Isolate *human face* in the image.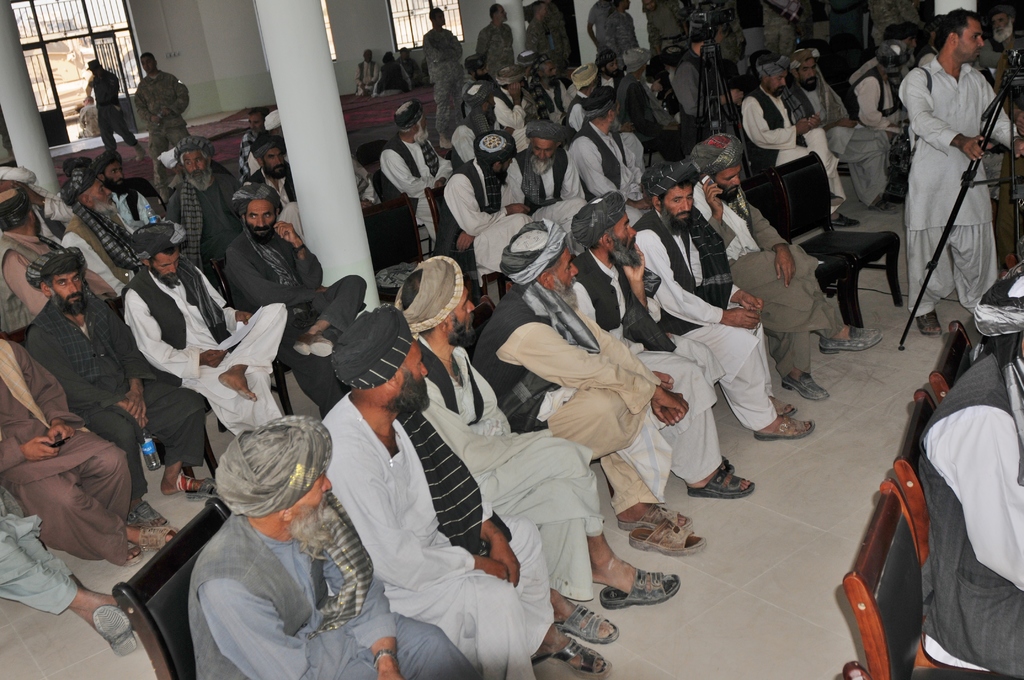
Isolated region: 775/66/785/90.
